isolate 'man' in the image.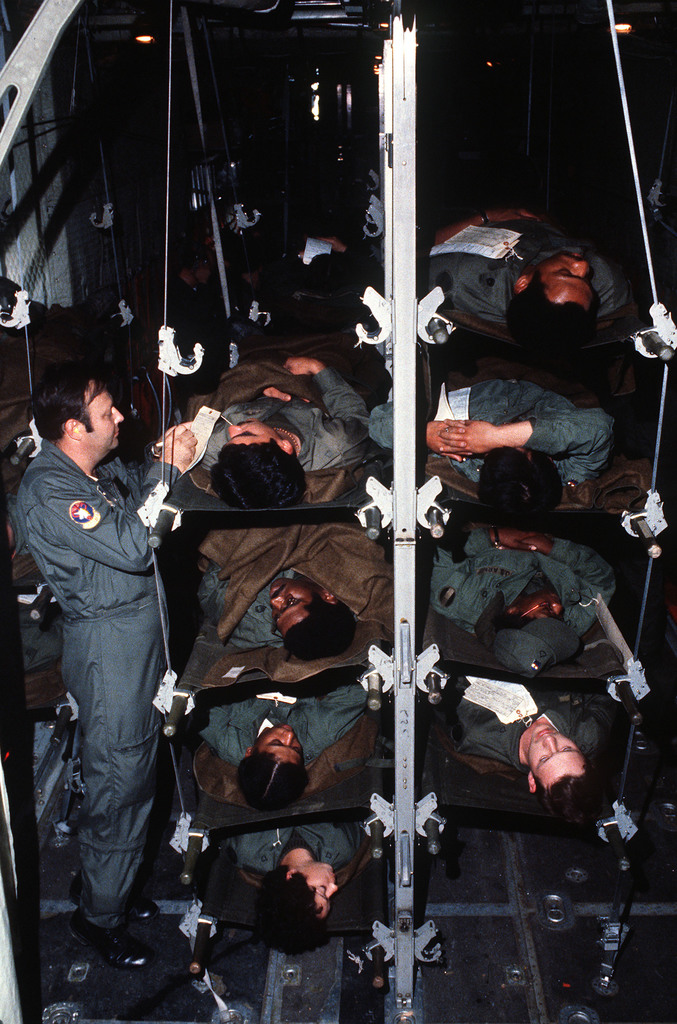
Isolated region: {"left": 431, "top": 680, "right": 622, "bottom": 830}.
